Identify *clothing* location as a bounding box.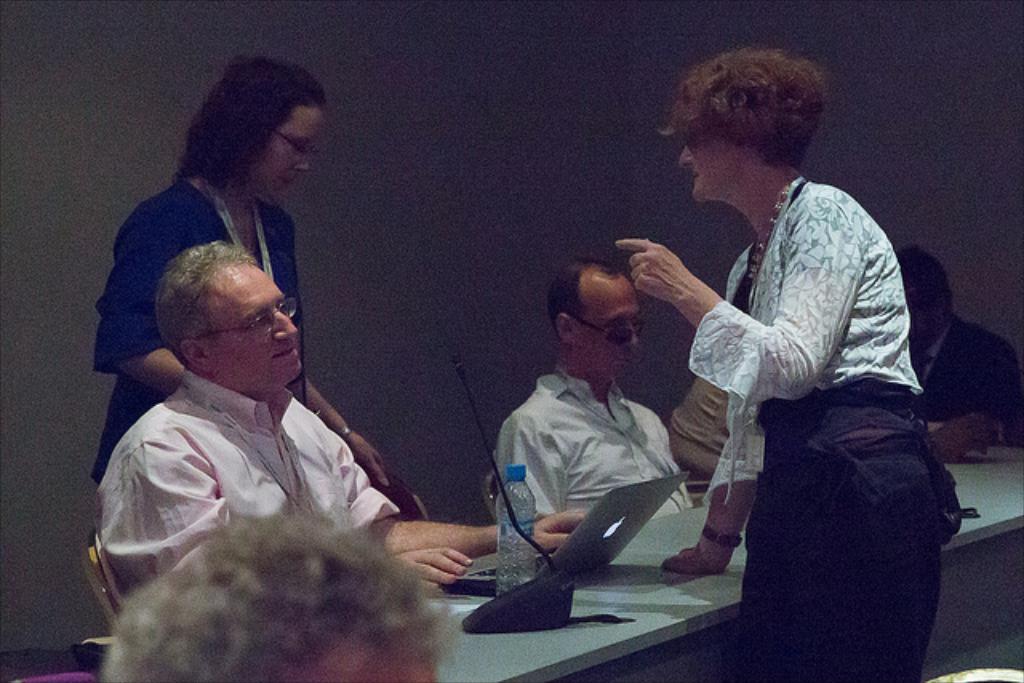
Rect(914, 317, 1022, 446).
